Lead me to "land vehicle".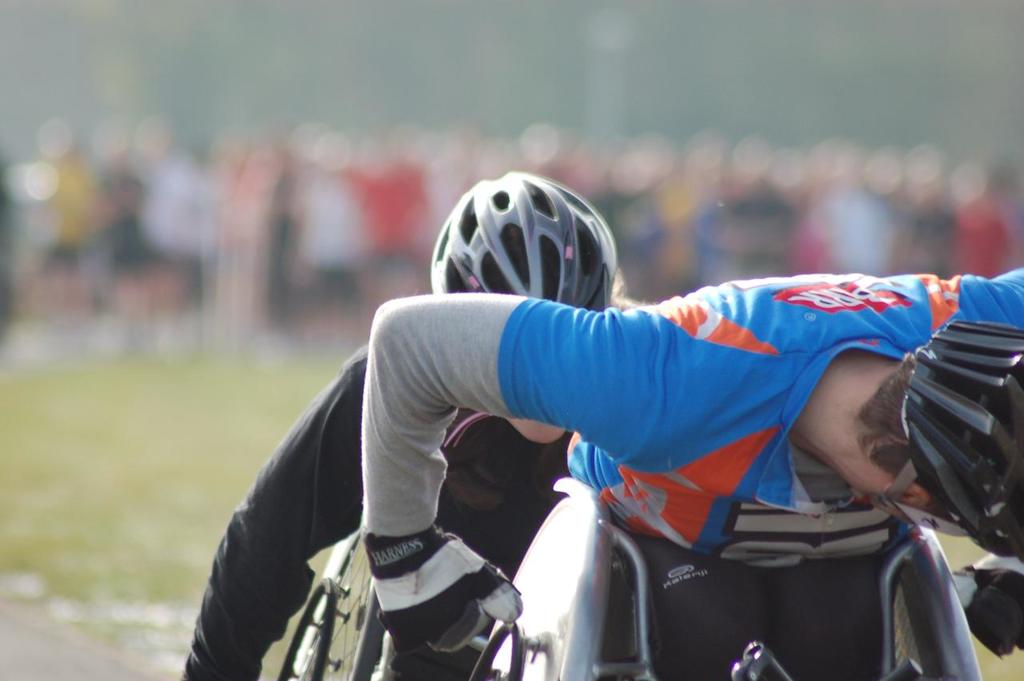
Lead to [x1=264, y1=466, x2=994, y2=680].
